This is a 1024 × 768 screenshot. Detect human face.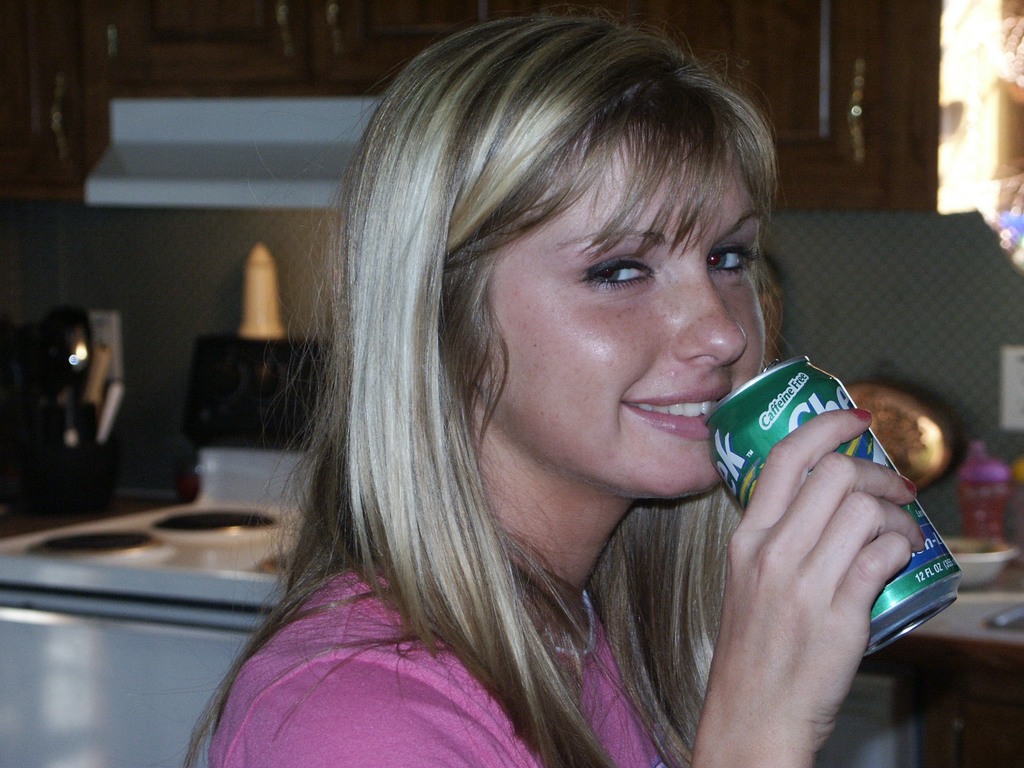
bbox(486, 154, 766, 500).
